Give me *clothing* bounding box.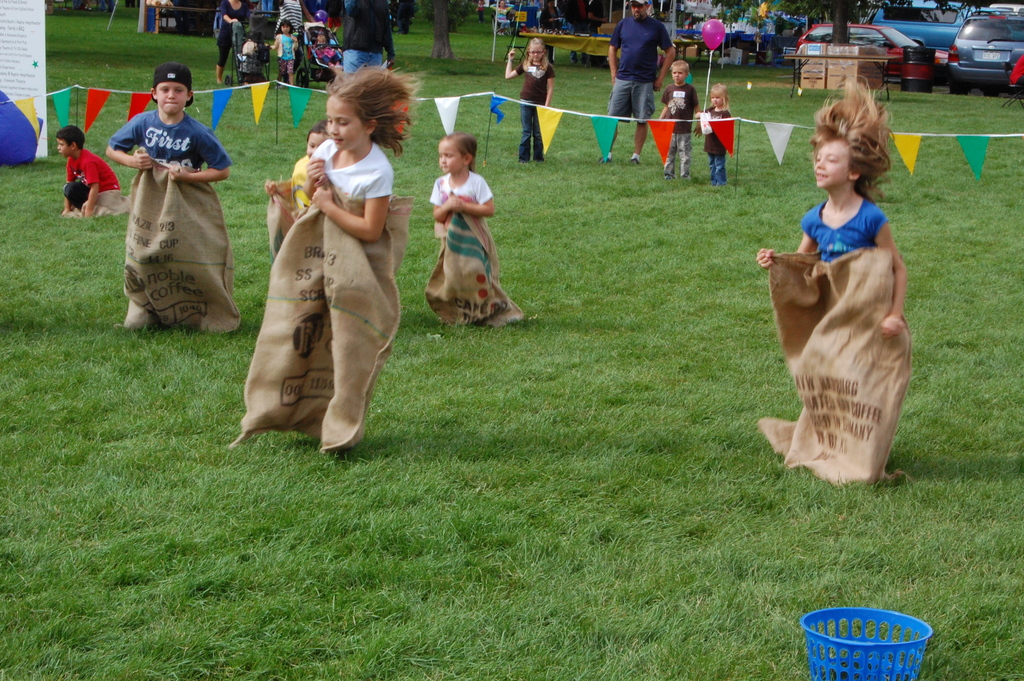
[left=111, top=109, right=238, bottom=168].
